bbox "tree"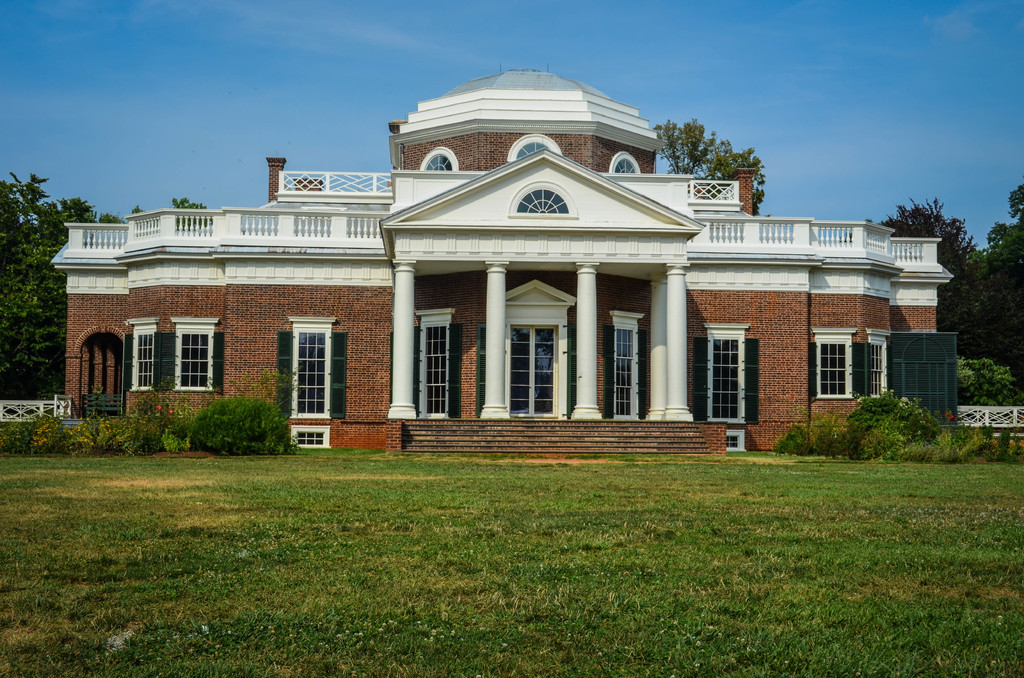
Rect(653, 122, 771, 218)
